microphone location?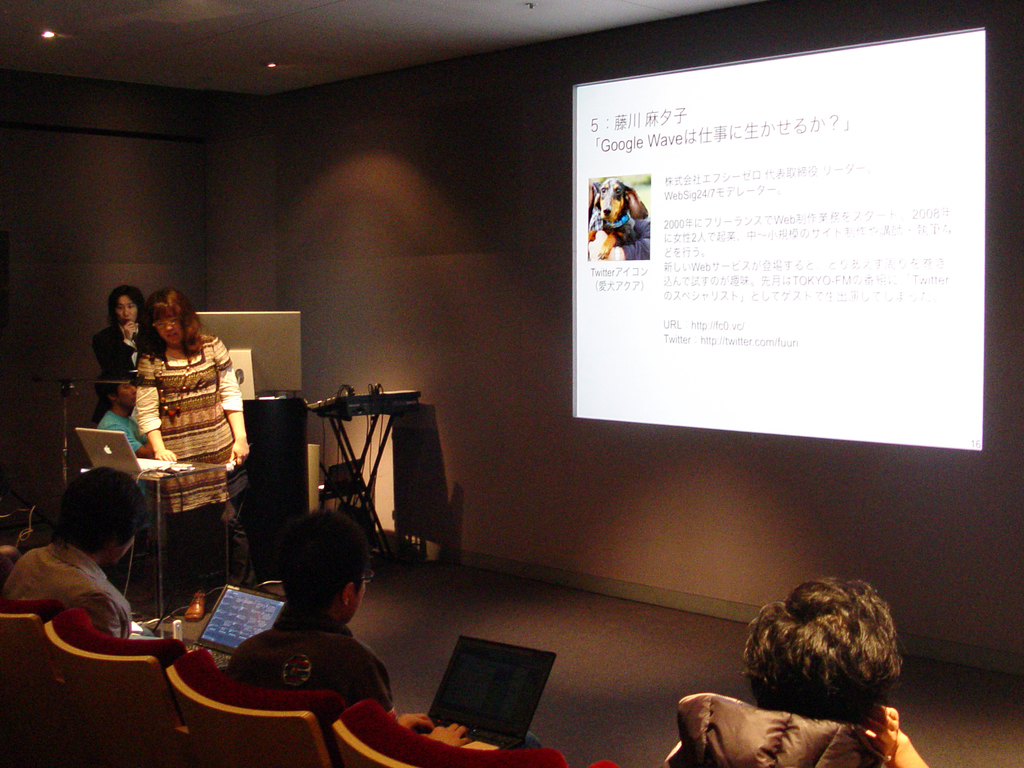
x1=131, y1=375, x2=165, y2=388
